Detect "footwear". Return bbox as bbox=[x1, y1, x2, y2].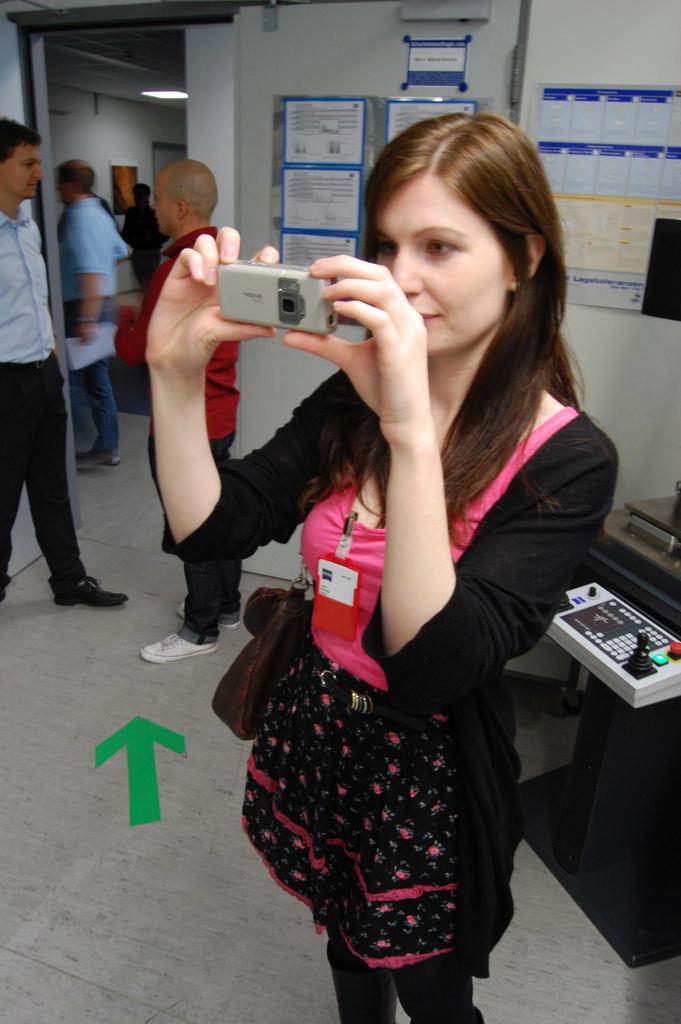
bbox=[73, 445, 122, 475].
